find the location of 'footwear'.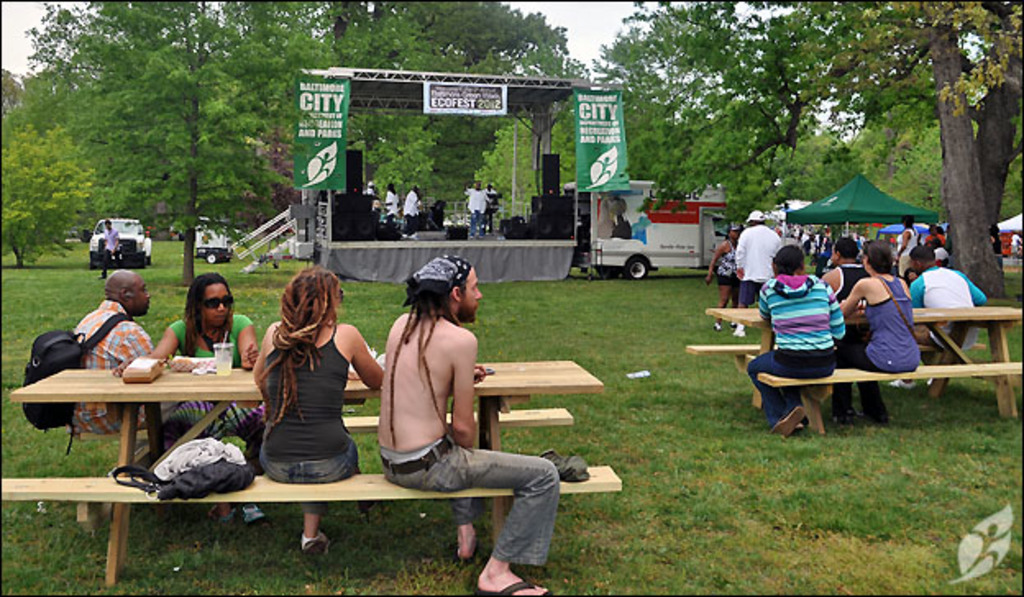
Location: (x1=473, y1=576, x2=553, y2=595).
